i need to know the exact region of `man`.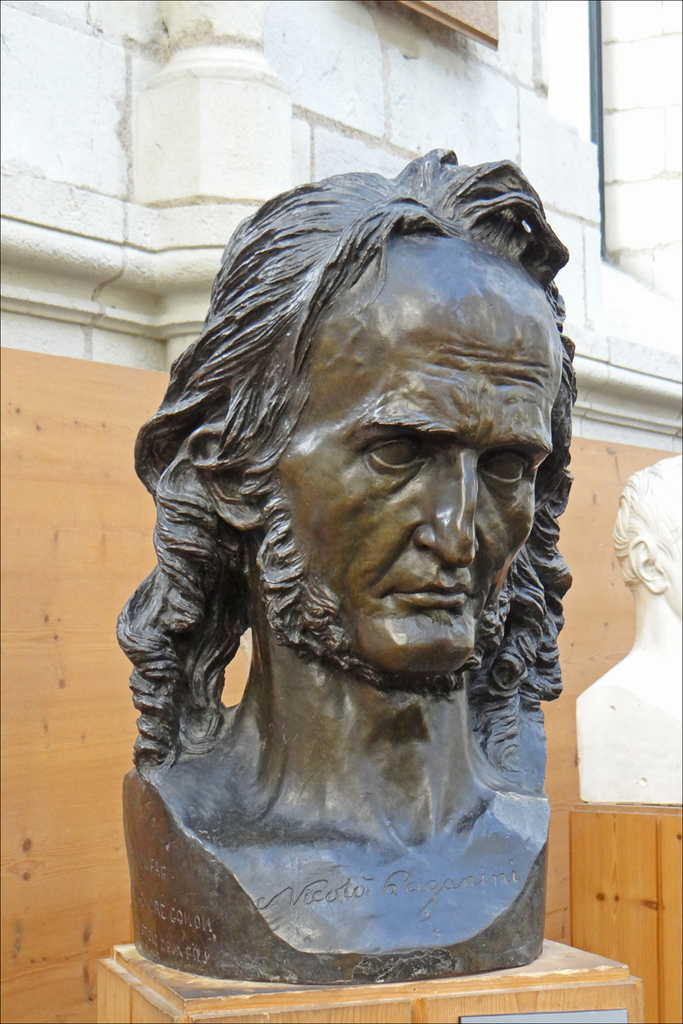
Region: BBox(102, 120, 579, 990).
